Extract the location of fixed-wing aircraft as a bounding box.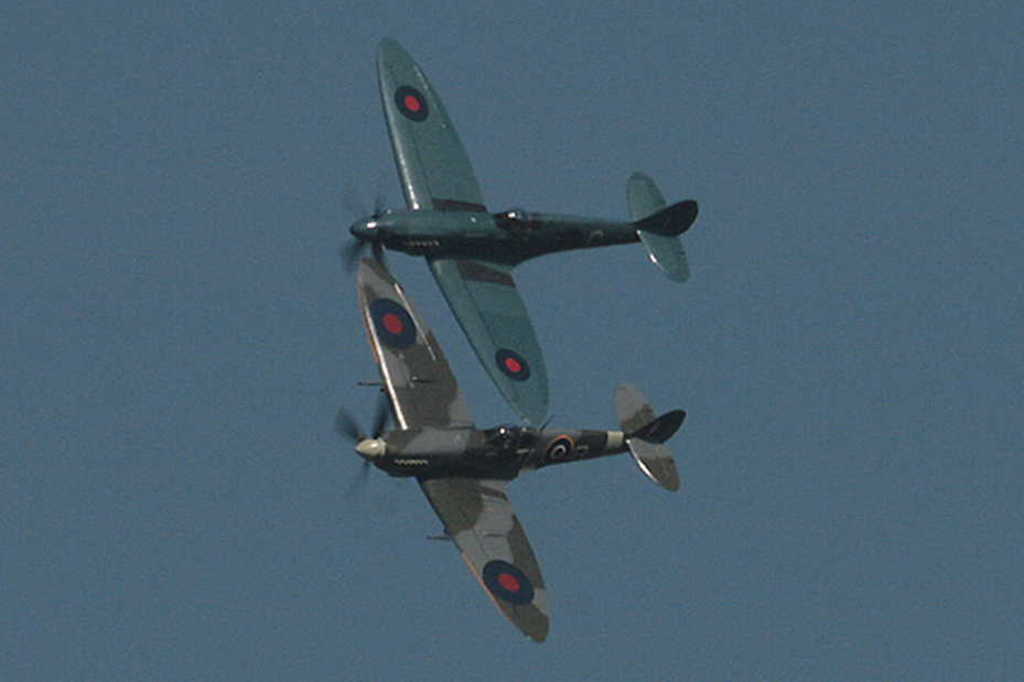
select_region(327, 246, 693, 643).
